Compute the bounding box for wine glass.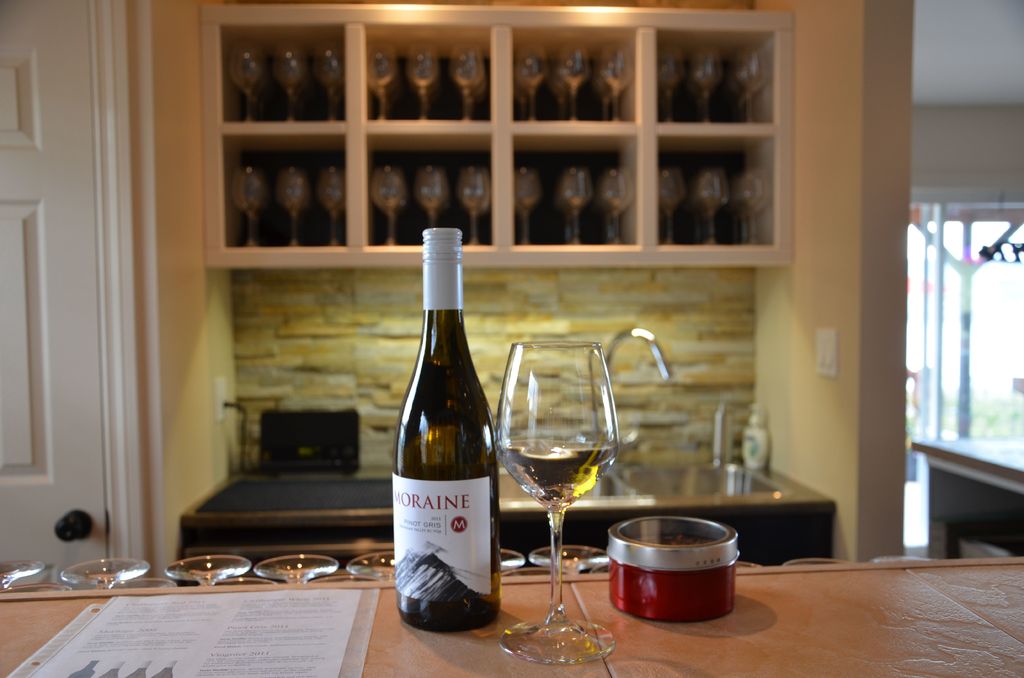
pyautogui.locateOnScreen(324, 165, 351, 243).
